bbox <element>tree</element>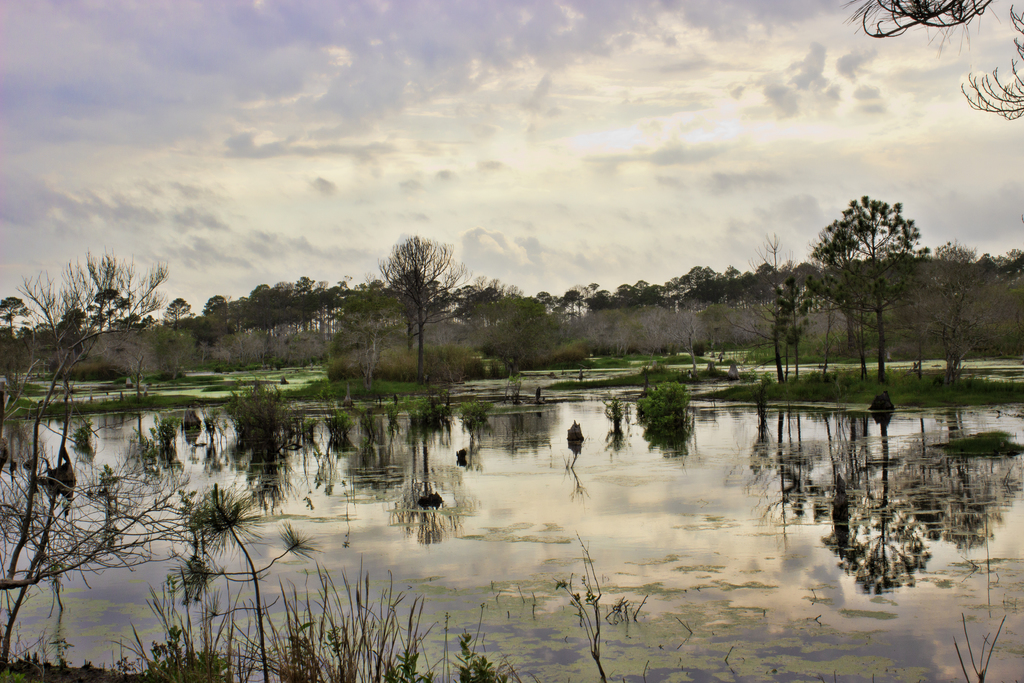
799/194/945/383
